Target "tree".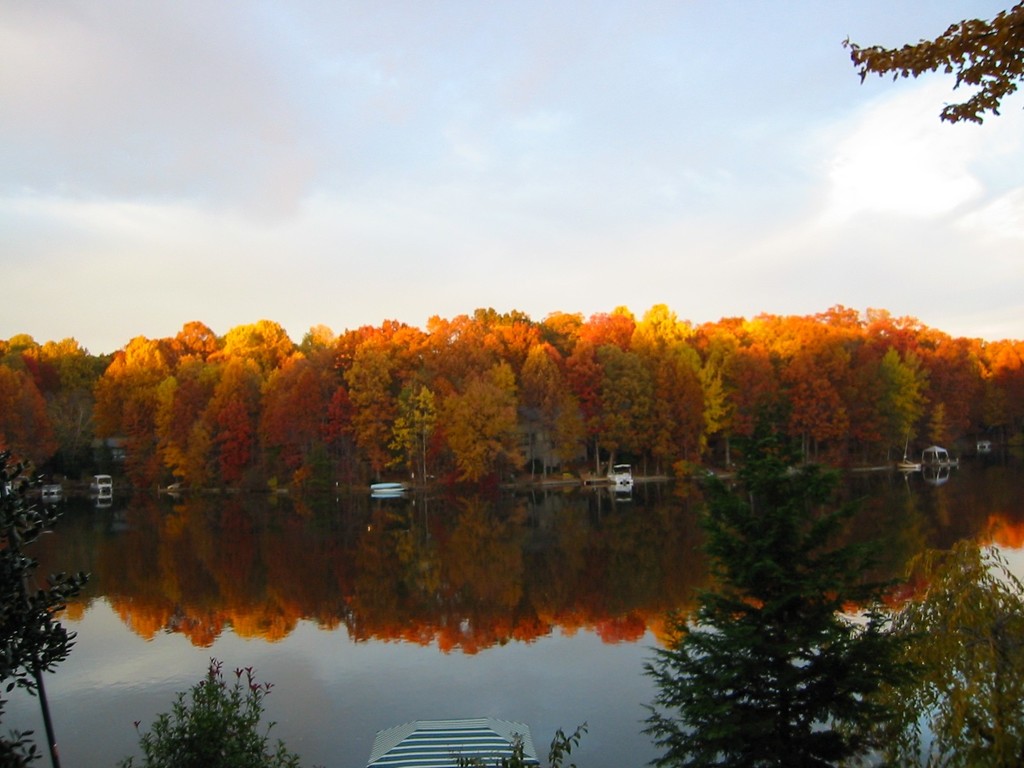
Target region: BBox(840, 0, 1023, 122).
